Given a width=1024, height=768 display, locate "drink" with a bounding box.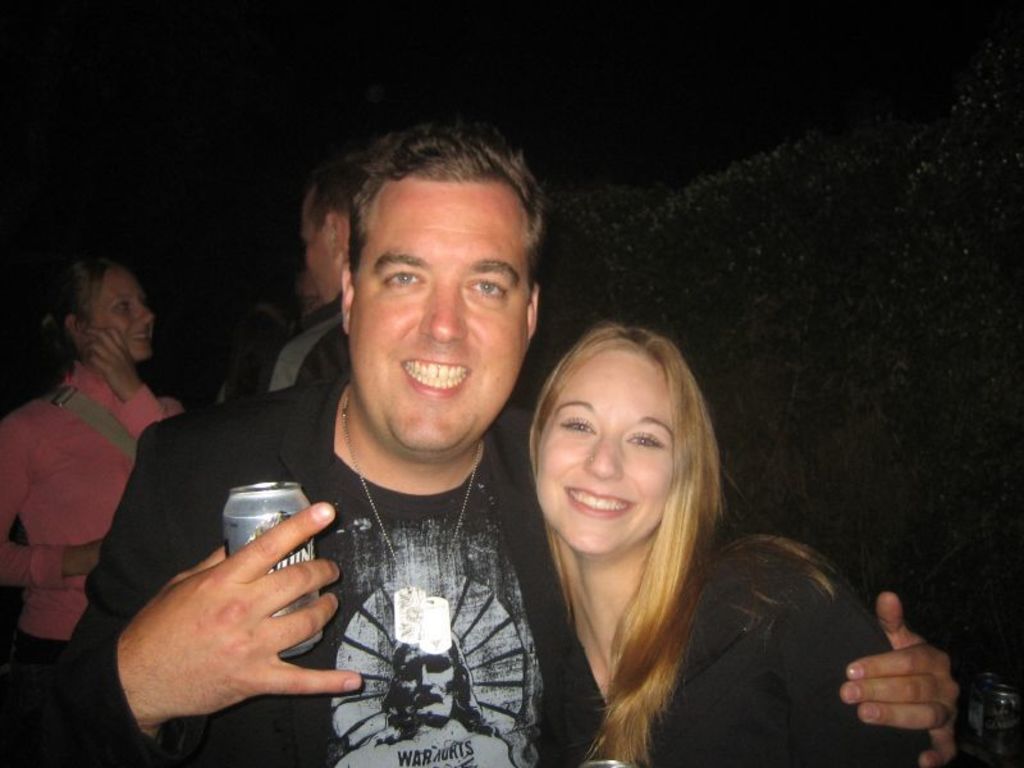
Located: box=[220, 476, 312, 657].
